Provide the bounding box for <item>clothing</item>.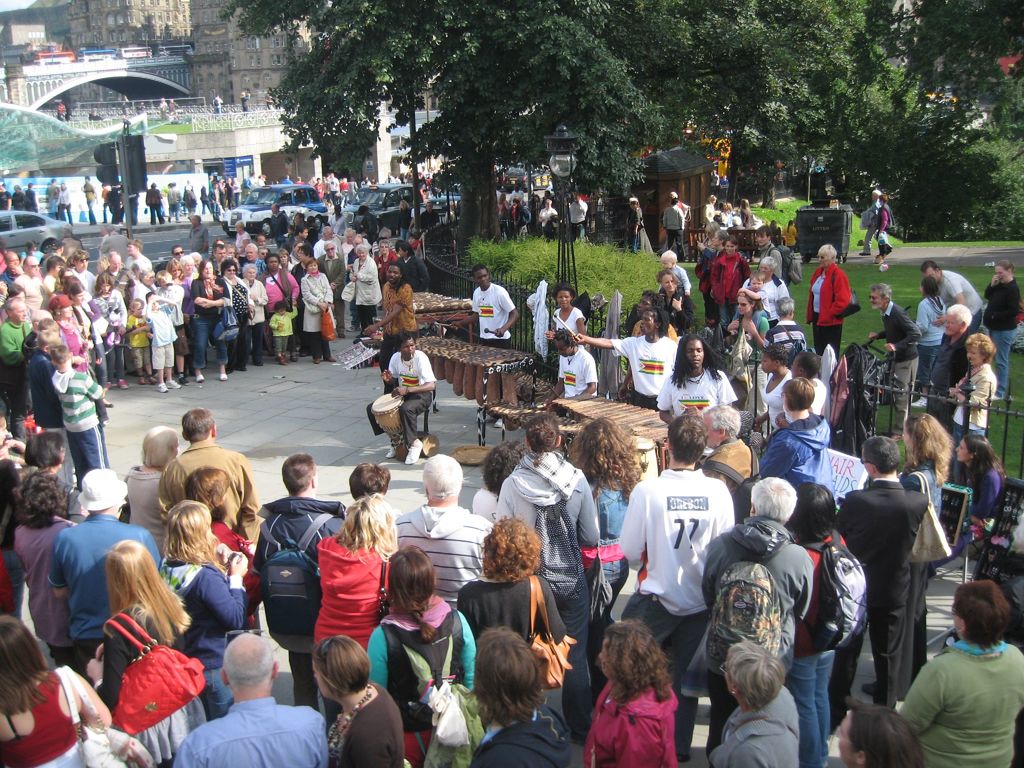
{"x1": 236, "y1": 274, "x2": 266, "y2": 361}.
